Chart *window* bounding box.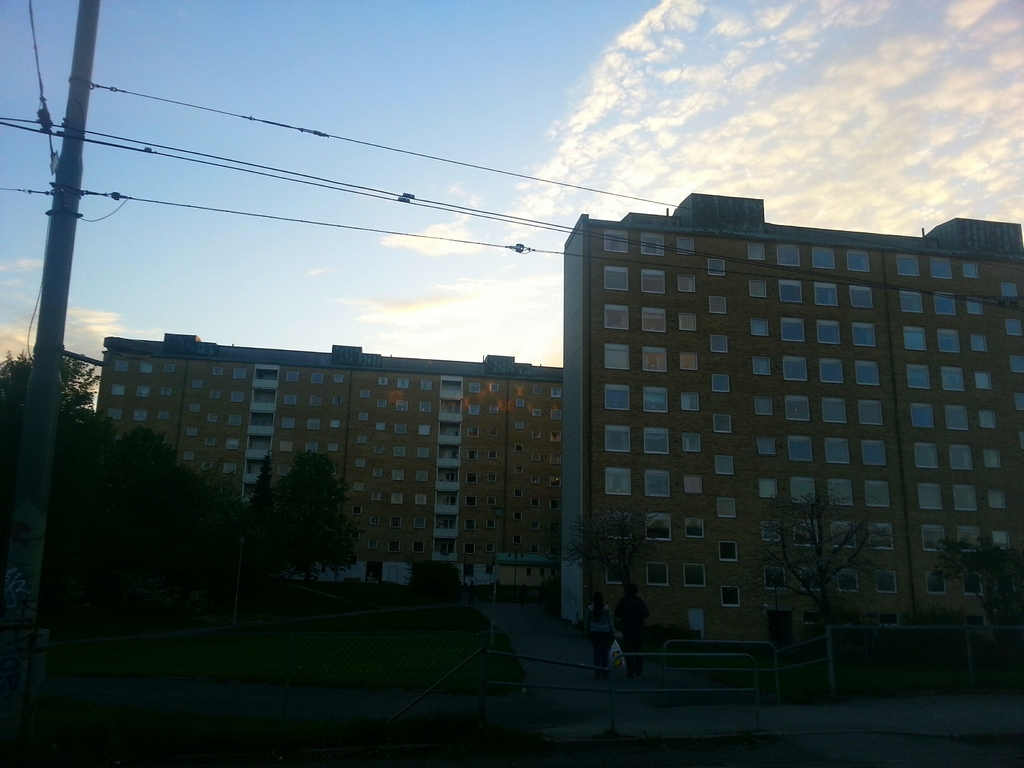
Charted: 396,401,409,411.
